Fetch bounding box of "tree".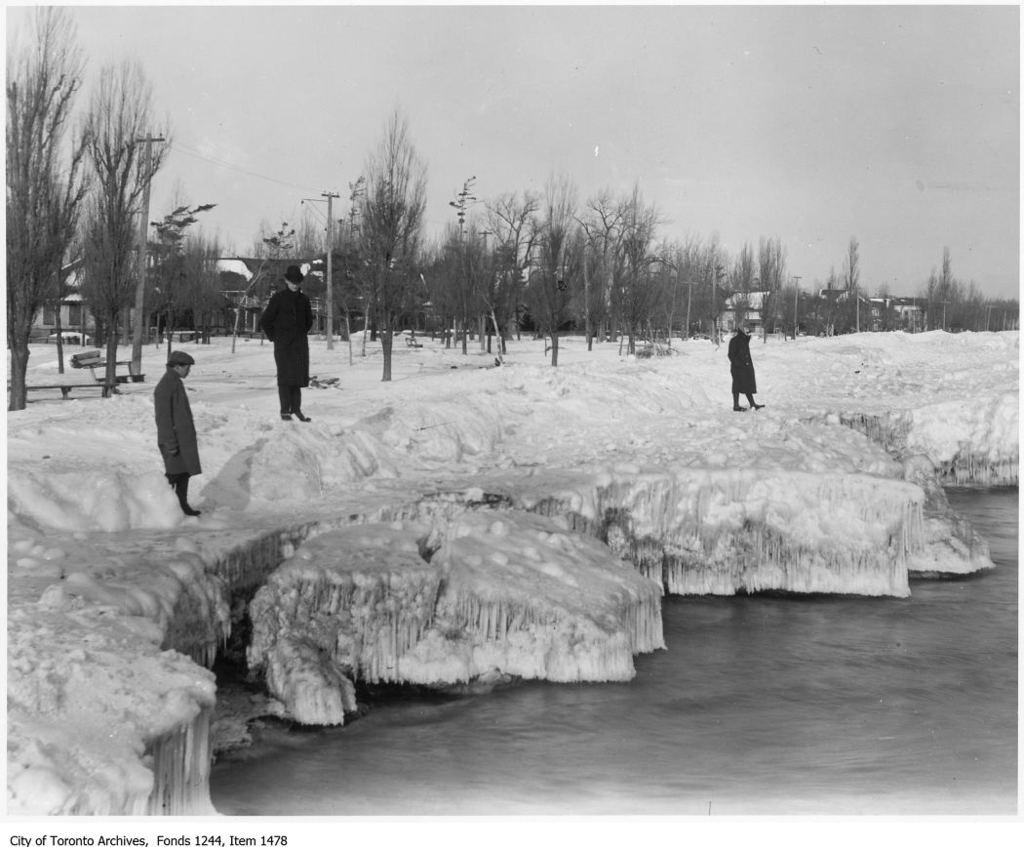
Bbox: select_region(932, 246, 957, 339).
